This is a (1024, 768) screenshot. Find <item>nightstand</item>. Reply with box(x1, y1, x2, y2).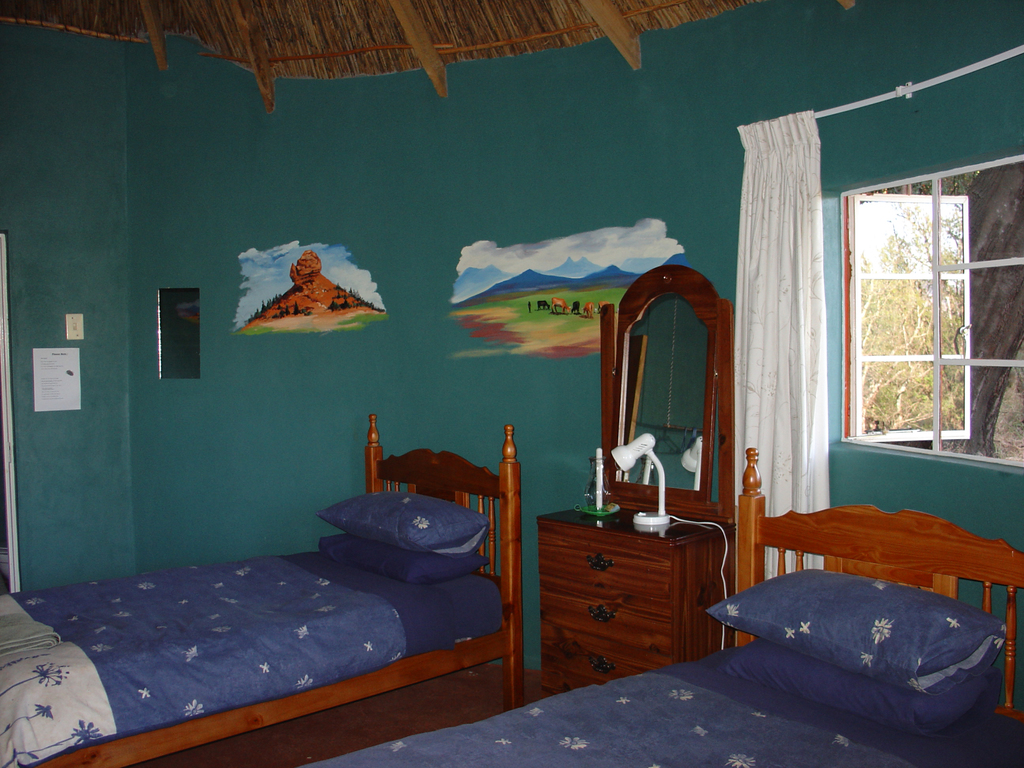
box(531, 486, 743, 698).
